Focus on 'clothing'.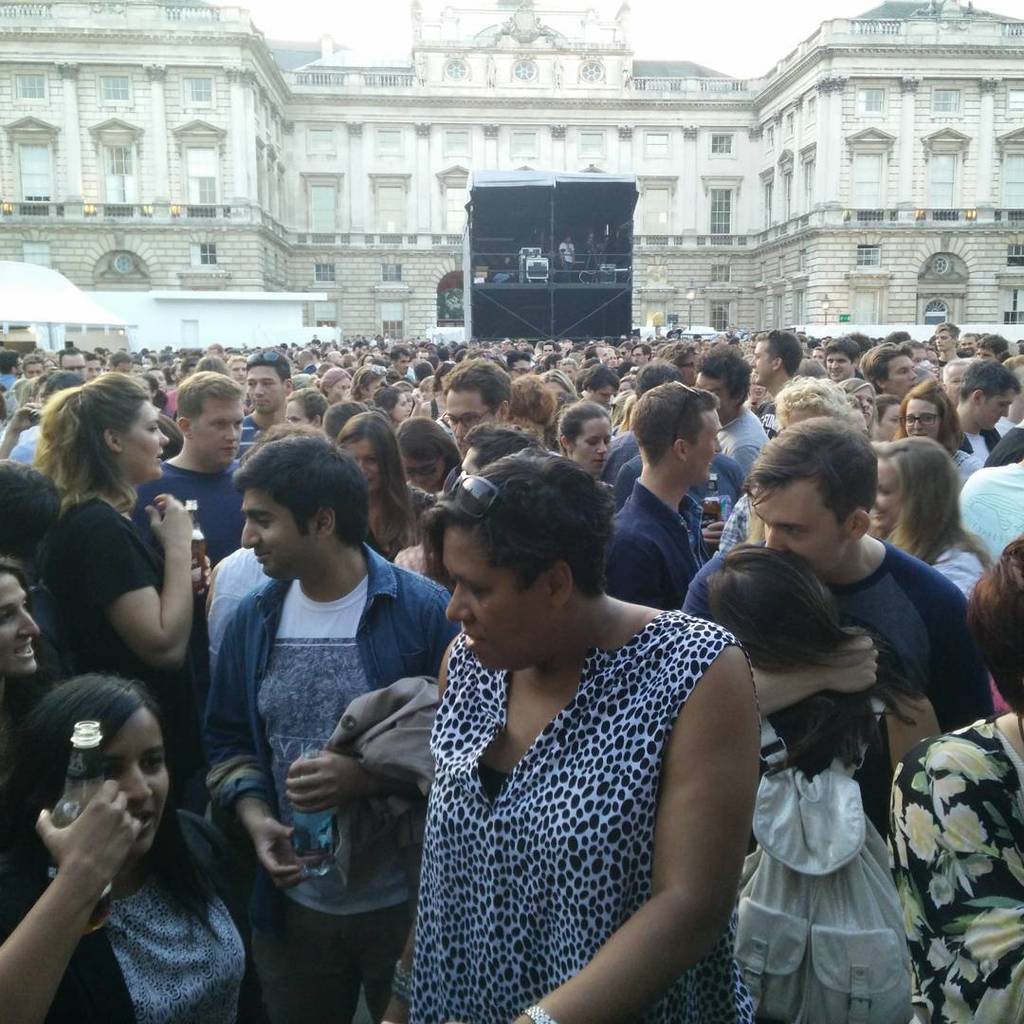
Focused at (894, 714, 1023, 1023).
